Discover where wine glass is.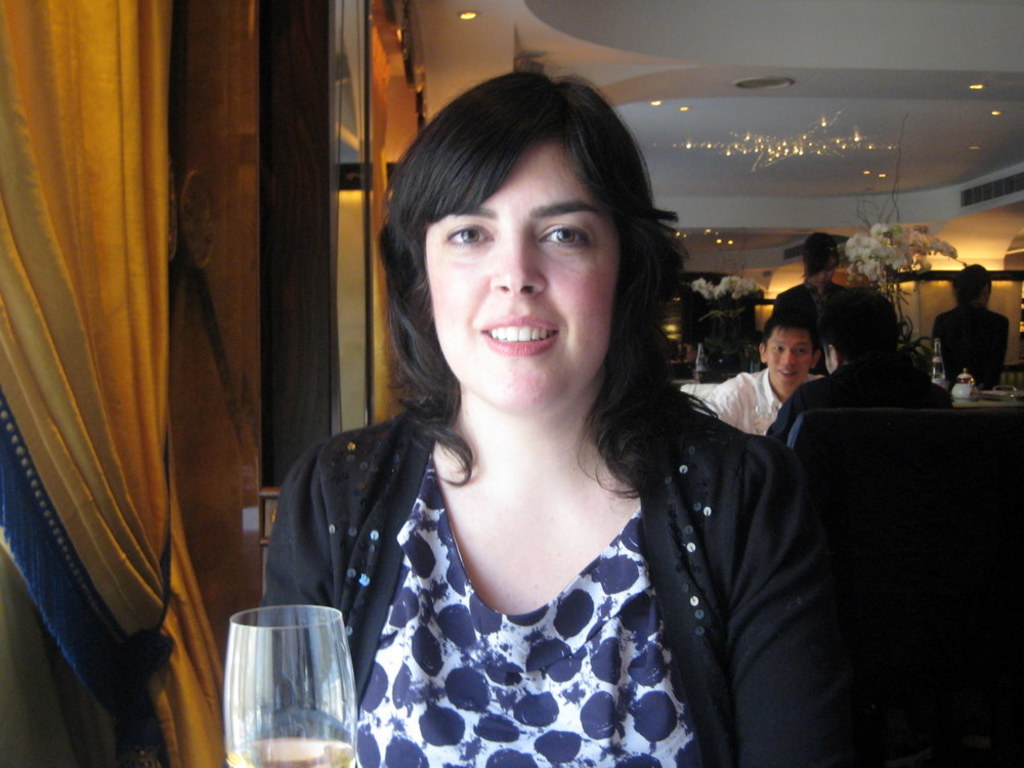
Discovered at Rect(224, 602, 355, 767).
